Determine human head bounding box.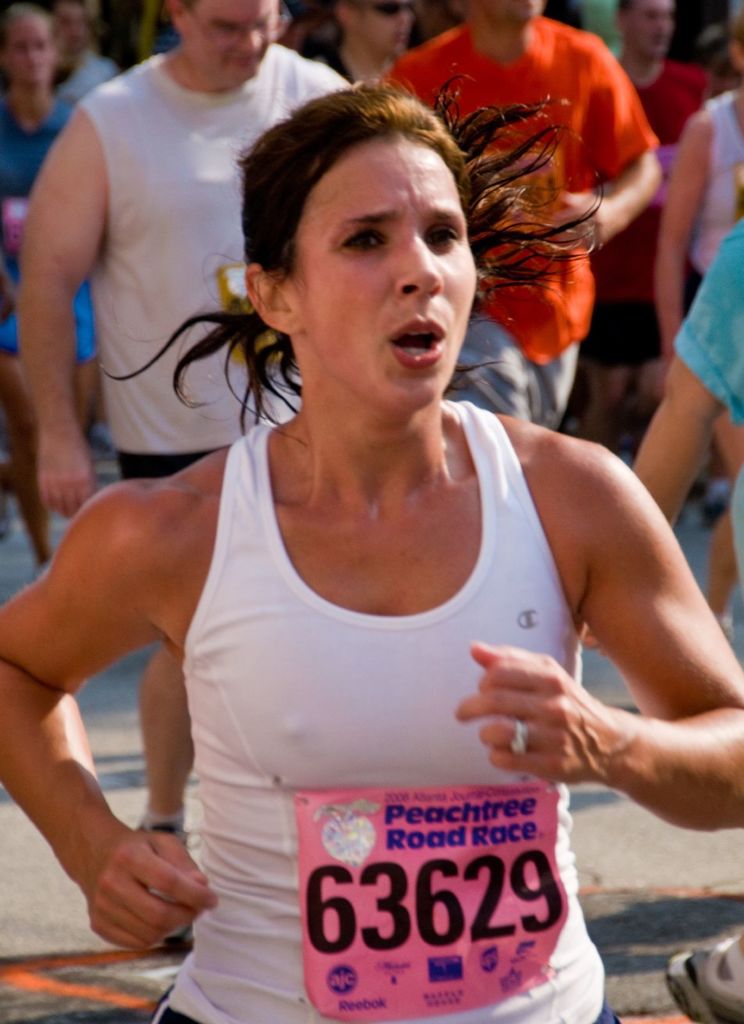
Determined: [455, 0, 544, 20].
